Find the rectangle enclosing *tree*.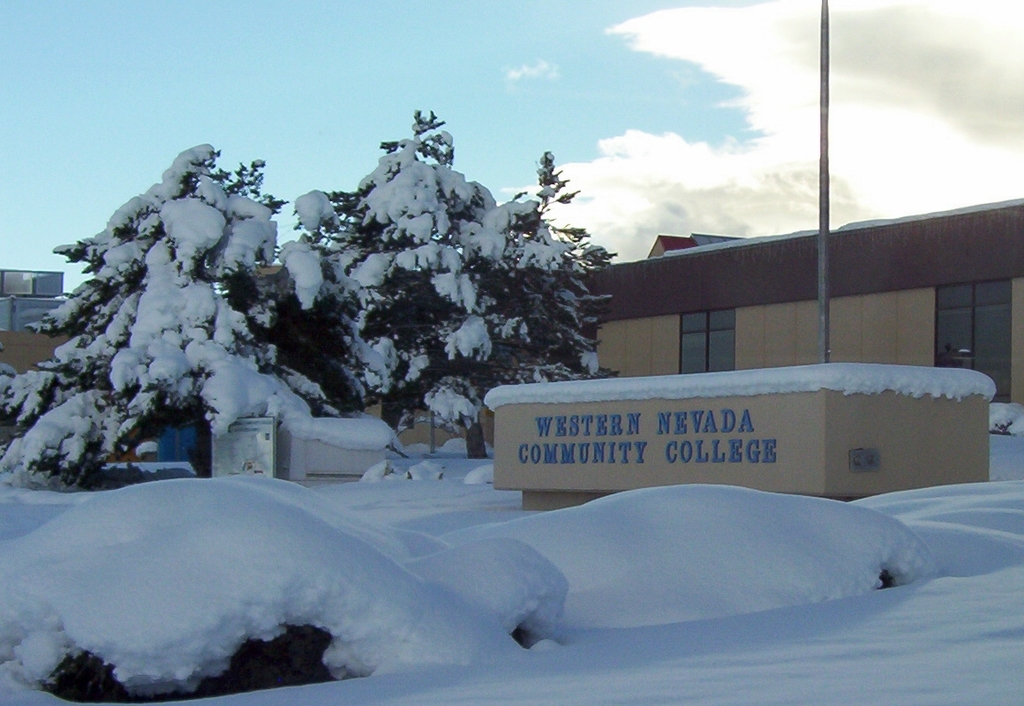
box=[233, 107, 622, 462].
